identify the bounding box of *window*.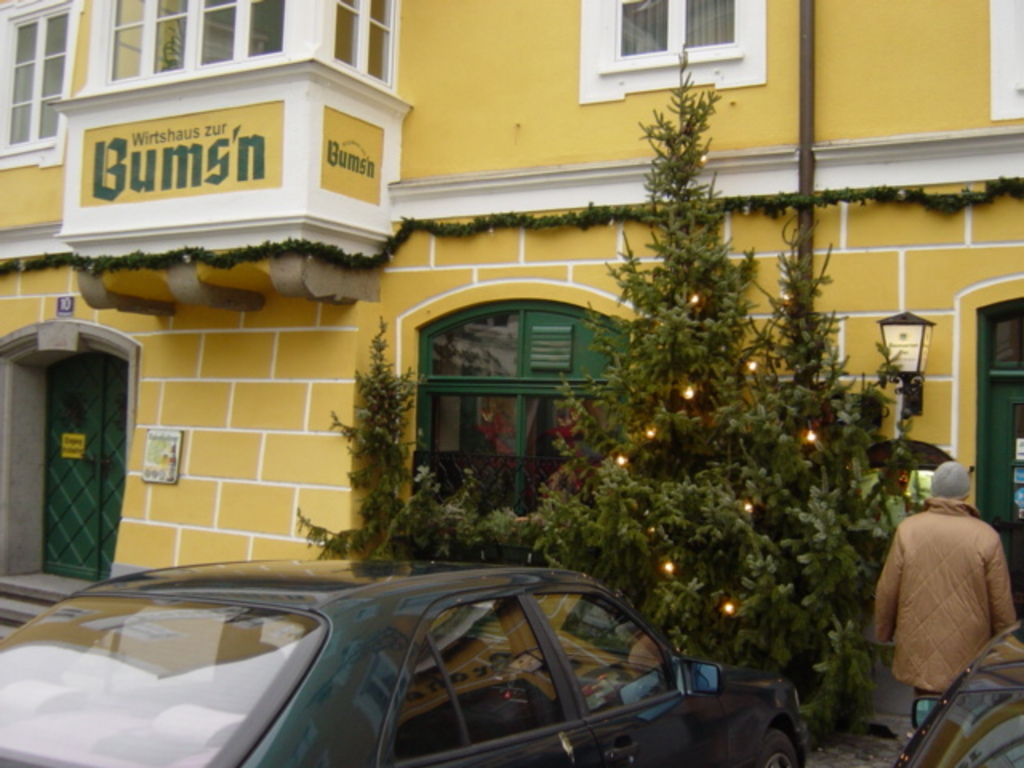
l=322, t=0, r=395, b=82.
